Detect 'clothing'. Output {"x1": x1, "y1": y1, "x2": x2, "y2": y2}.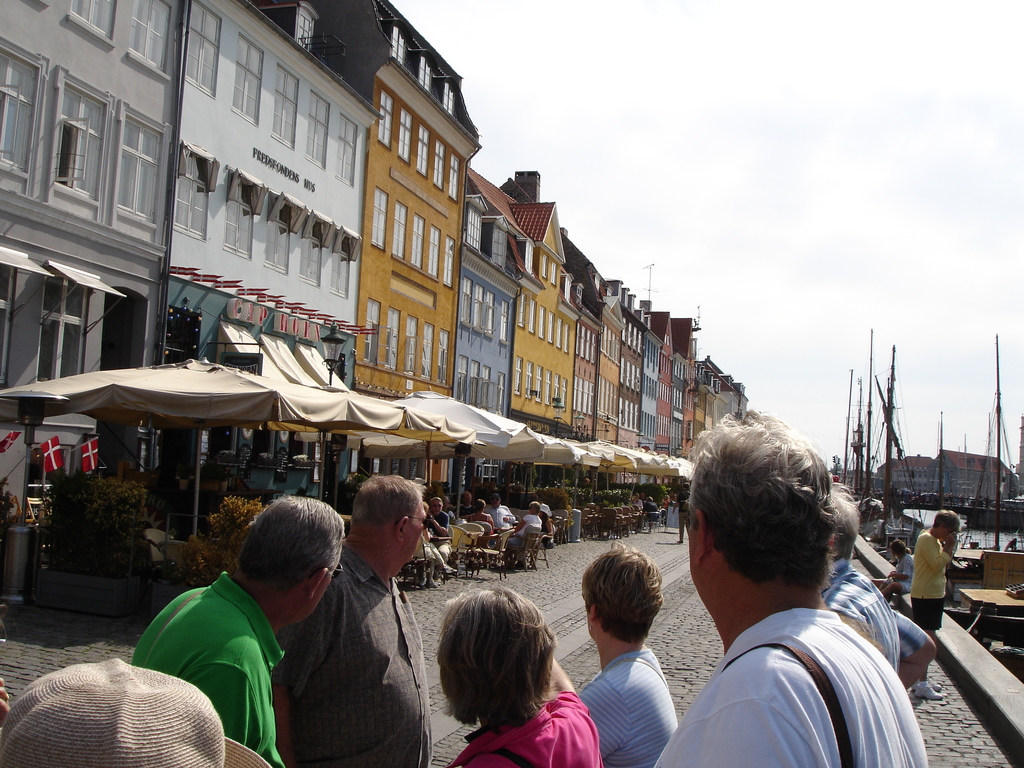
{"x1": 486, "y1": 497, "x2": 513, "y2": 531}.
